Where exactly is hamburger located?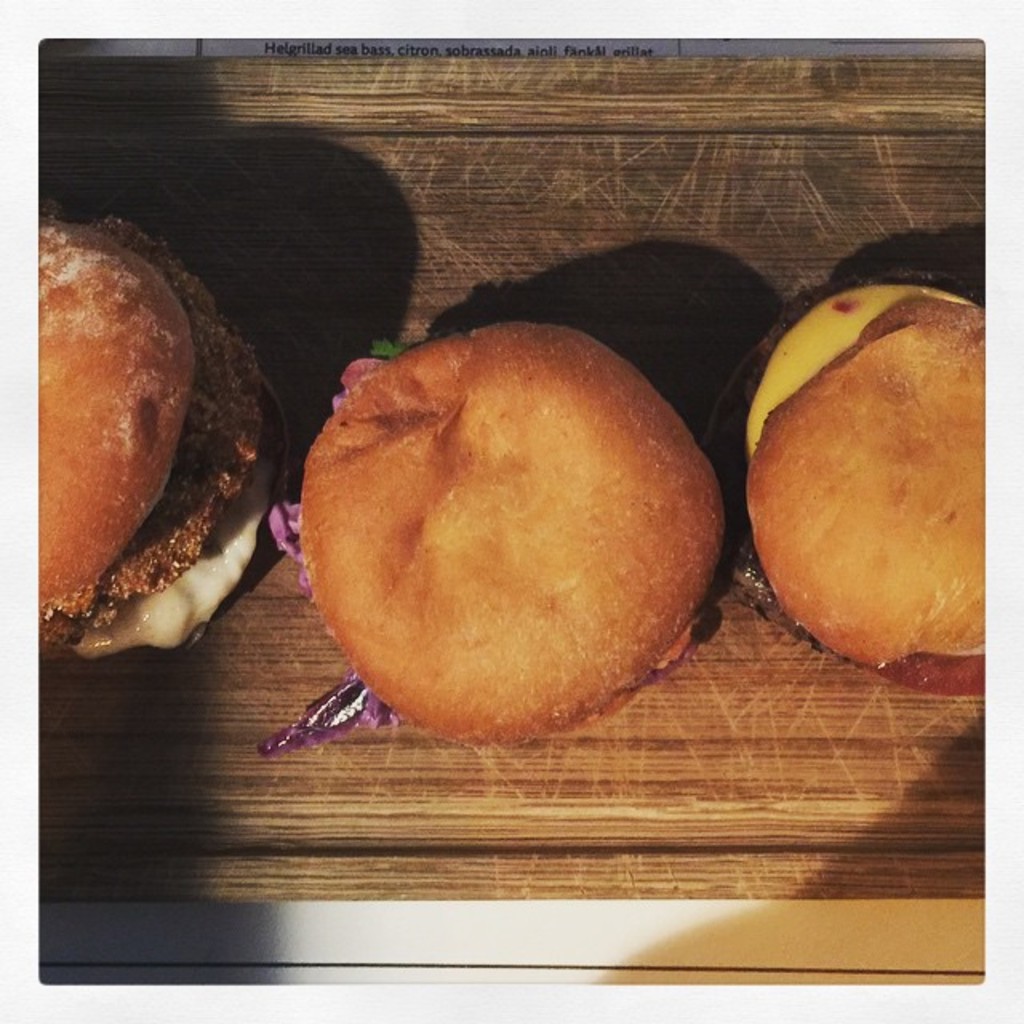
Its bounding box is rect(258, 317, 728, 760).
